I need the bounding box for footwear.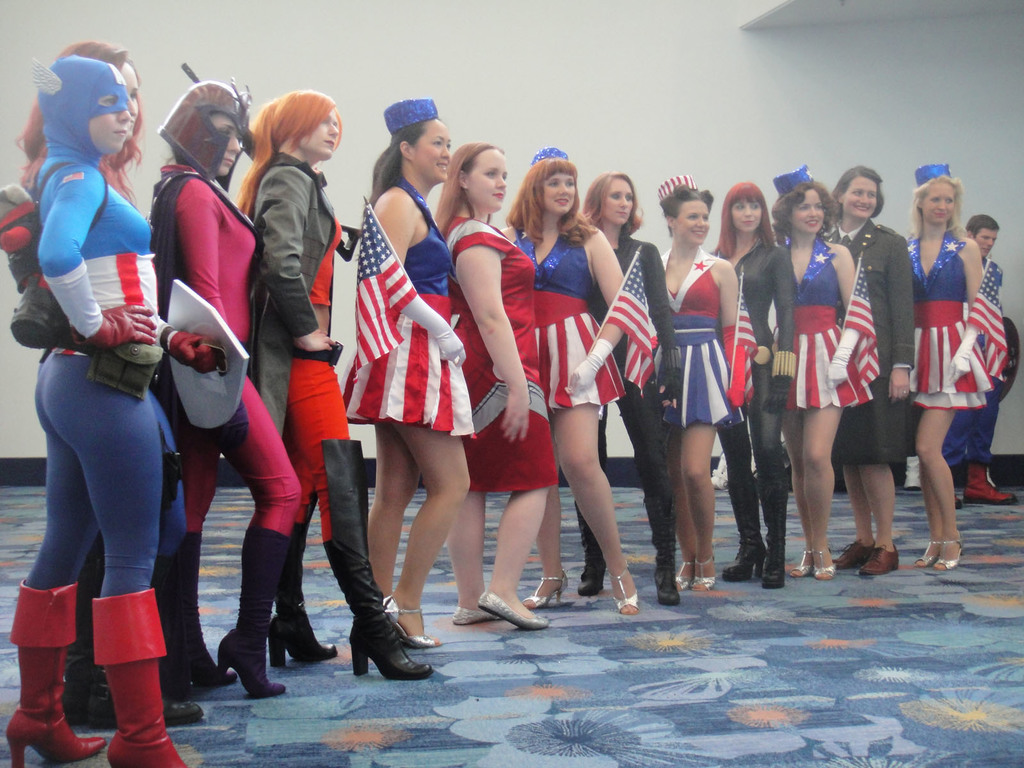
Here it is: BBox(861, 540, 901, 573).
